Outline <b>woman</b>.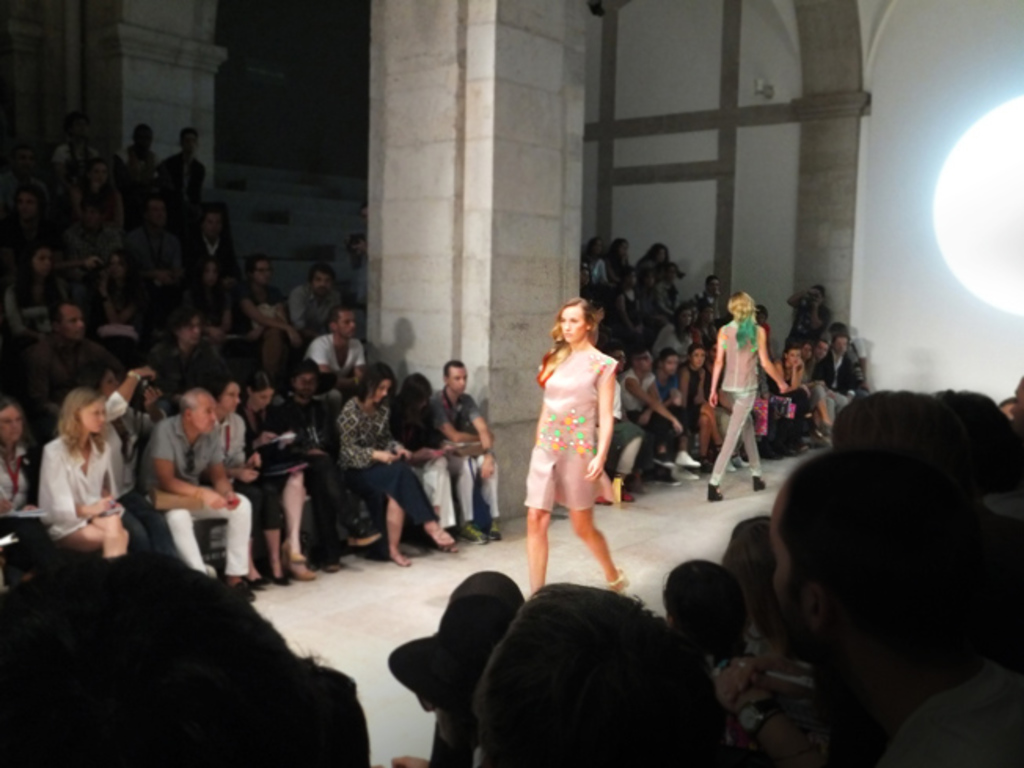
Outline: bbox(520, 280, 630, 587).
